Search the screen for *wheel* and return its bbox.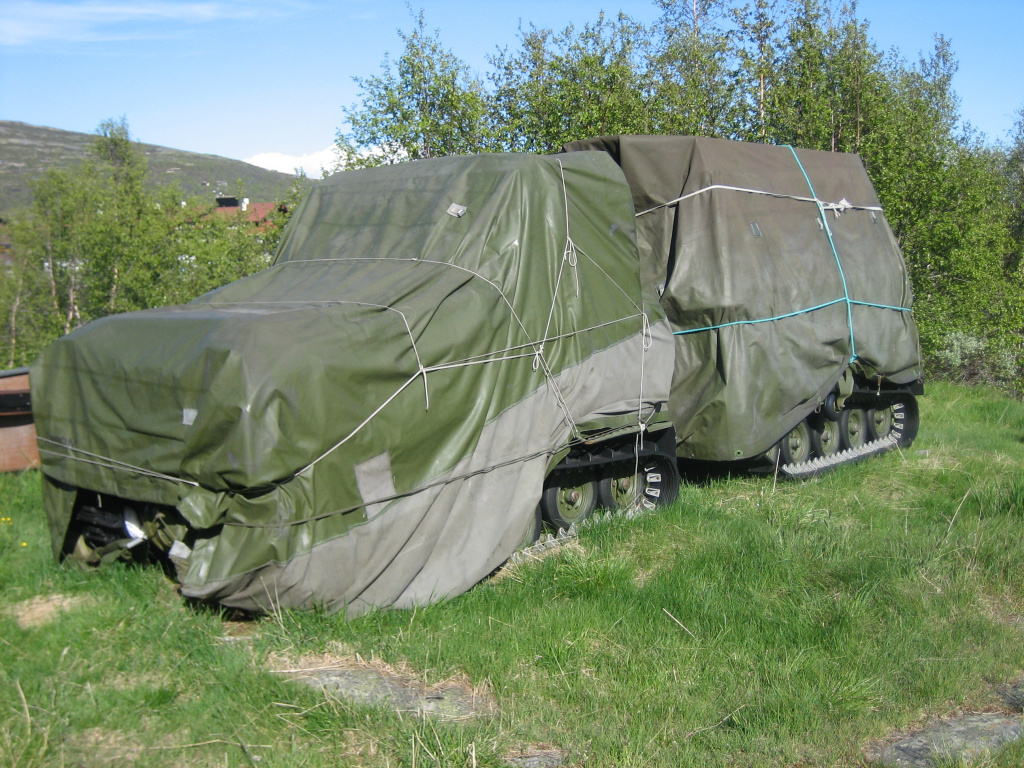
Found: [527,458,606,537].
